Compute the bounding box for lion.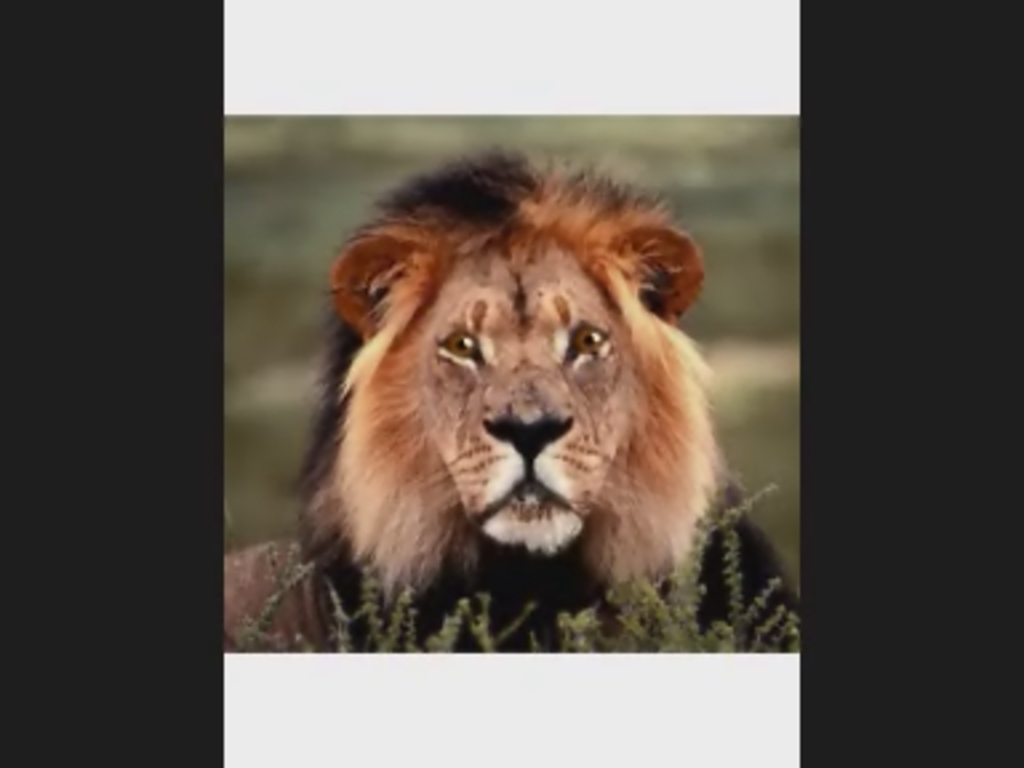
216:144:797:651.
